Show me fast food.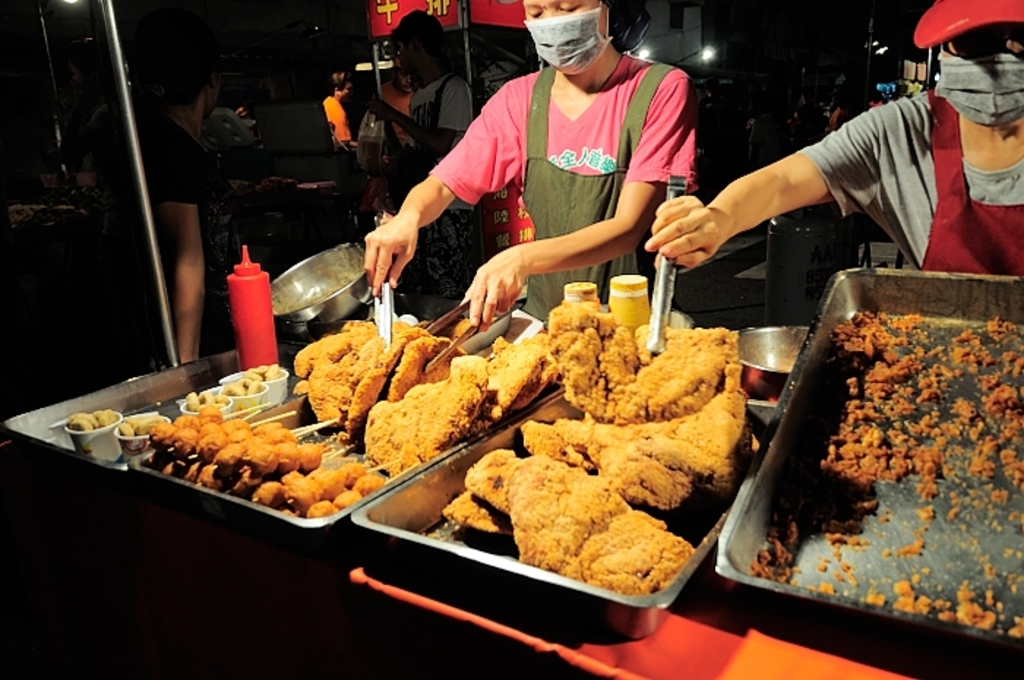
fast food is here: box(111, 377, 372, 531).
